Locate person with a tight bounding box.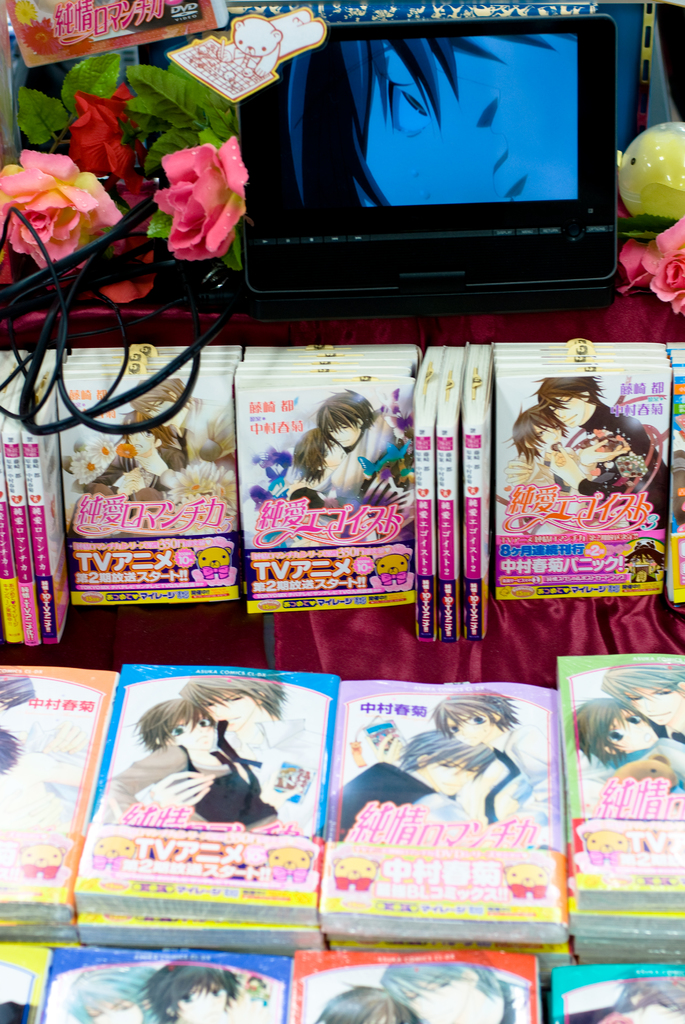
[x1=139, y1=963, x2=242, y2=1023].
